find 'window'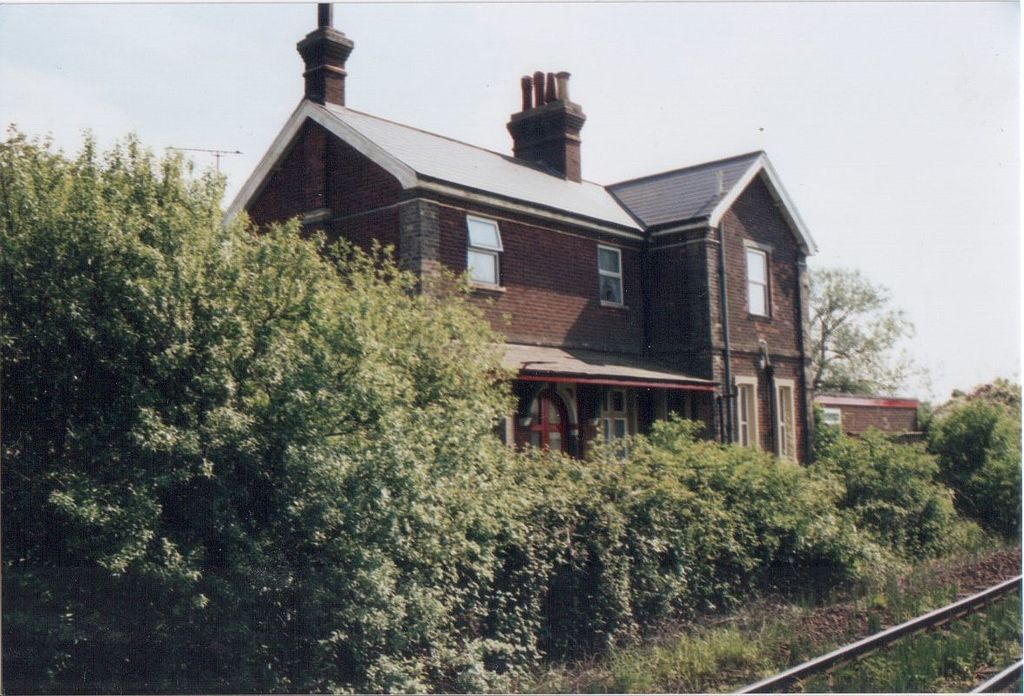
{"left": 465, "top": 218, "right": 504, "bottom": 290}
